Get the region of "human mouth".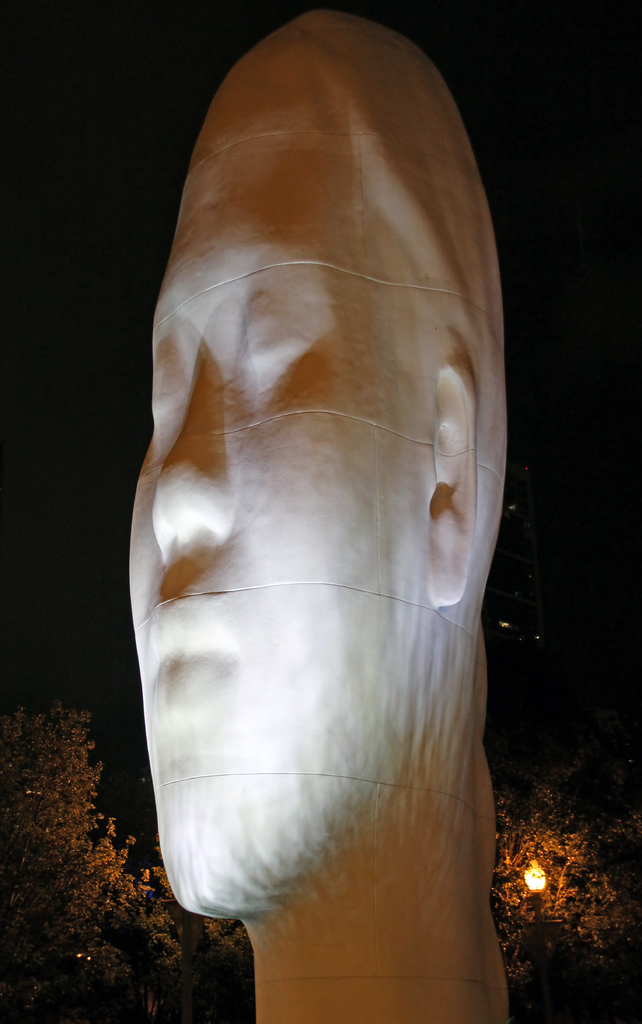
(138,591,250,726).
